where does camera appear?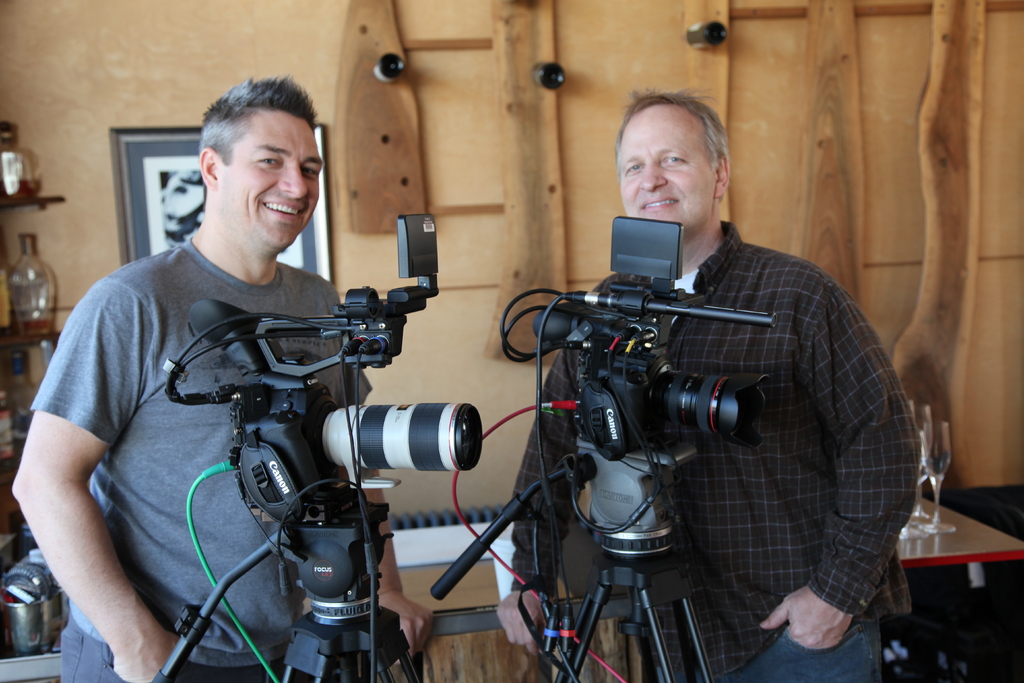
Appears at bbox=[530, 215, 779, 561].
